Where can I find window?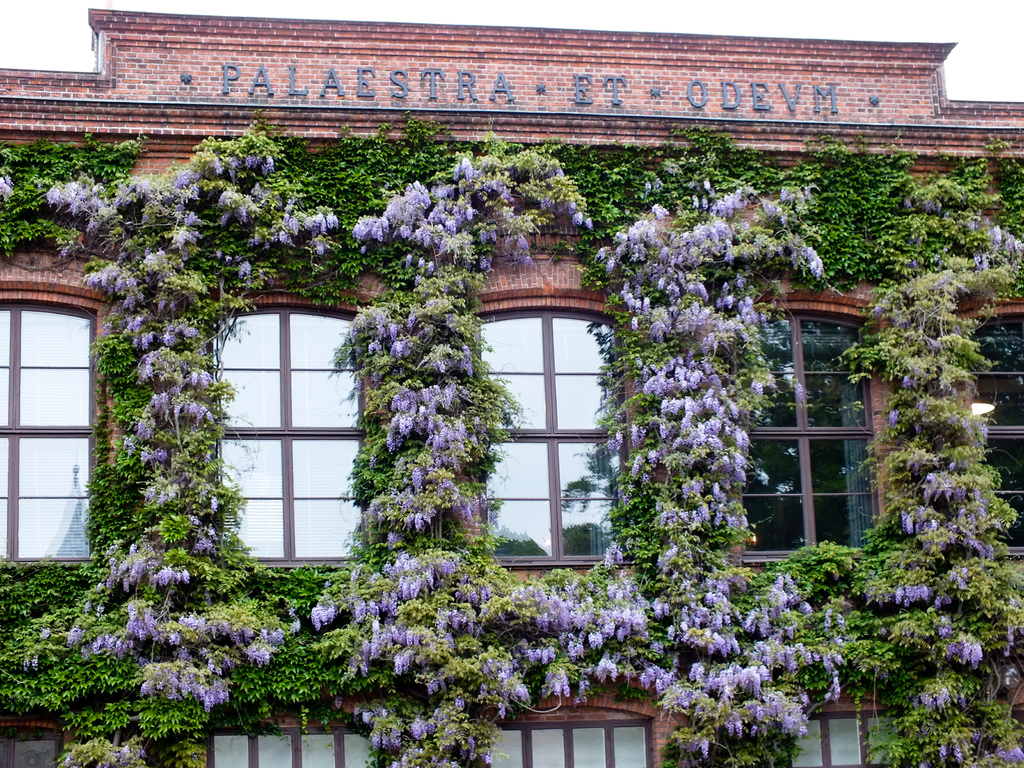
You can find it at 714, 292, 893, 566.
